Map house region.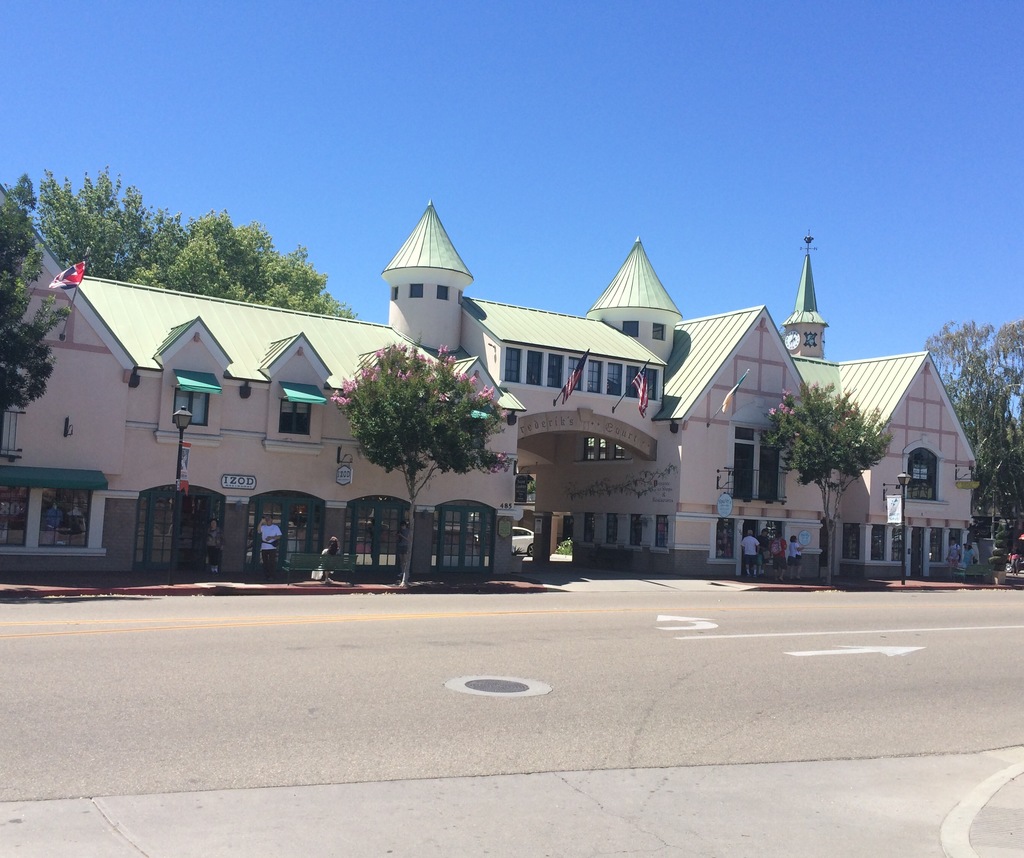
Mapped to Rect(797, 246, 866, 575).
